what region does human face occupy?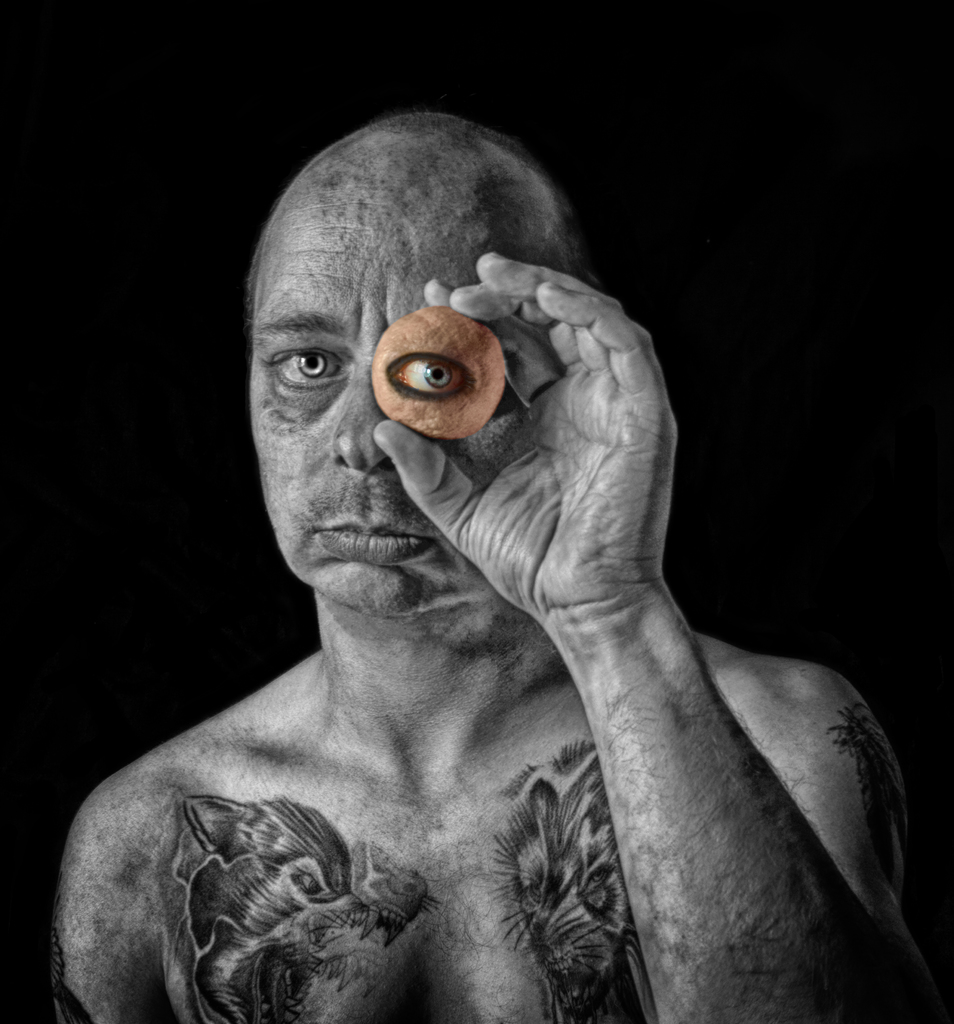
select_region(249, 214, 525, 620).
